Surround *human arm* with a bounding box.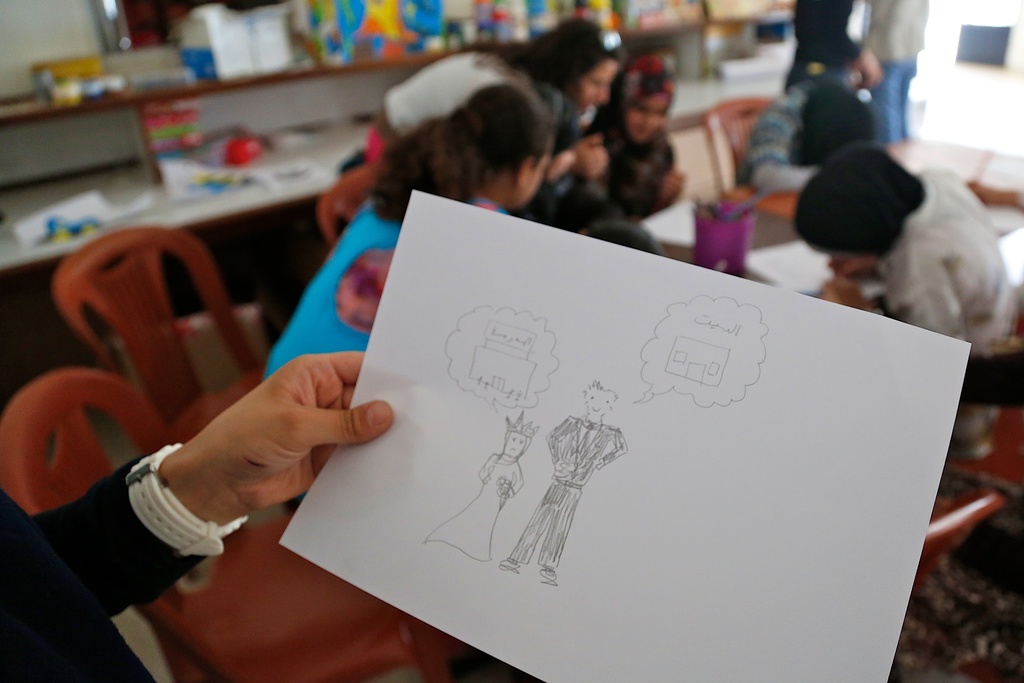
<bbox>794, 0, 884, 88</bbox>.
